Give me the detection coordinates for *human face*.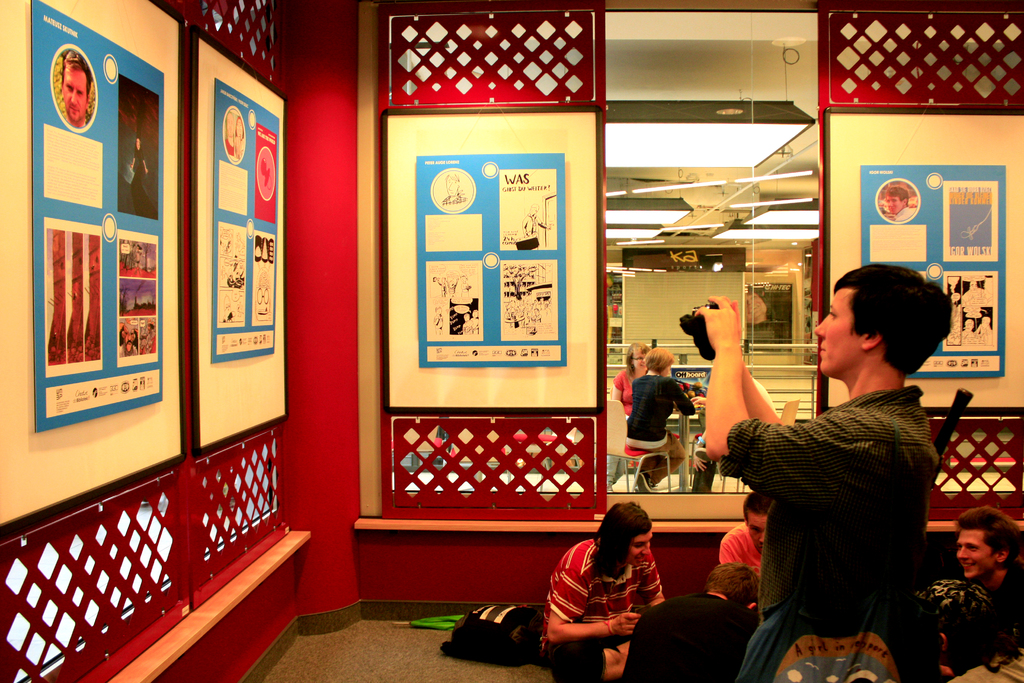
952,531,993,584.
